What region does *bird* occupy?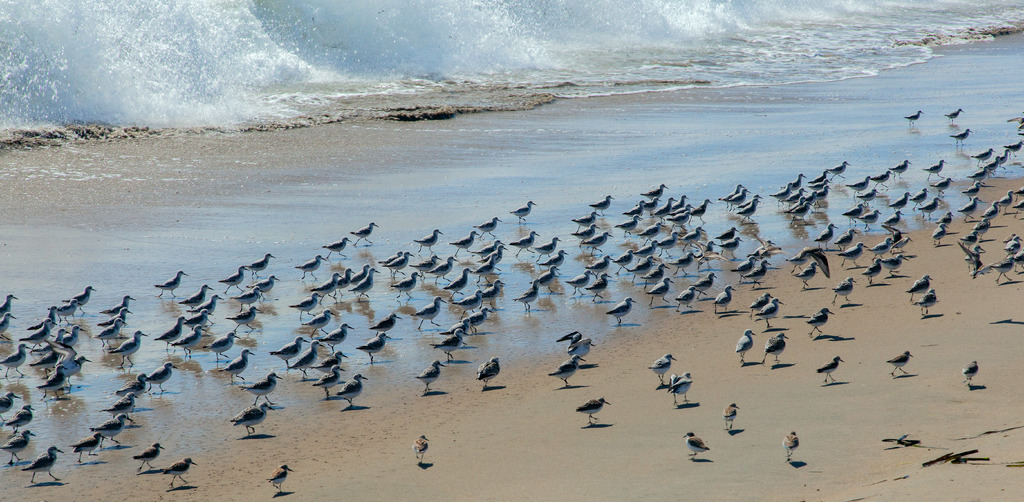
rect(769, 182, 794, 202).
